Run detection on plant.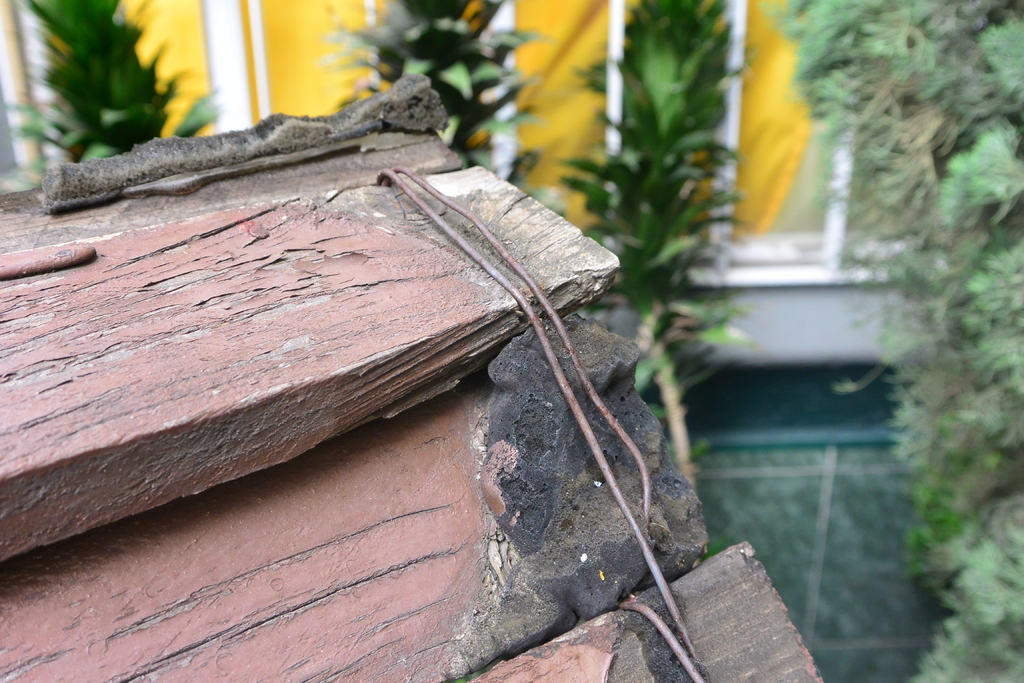
Result: (left=0, top=0, right=223, bottom=156).
